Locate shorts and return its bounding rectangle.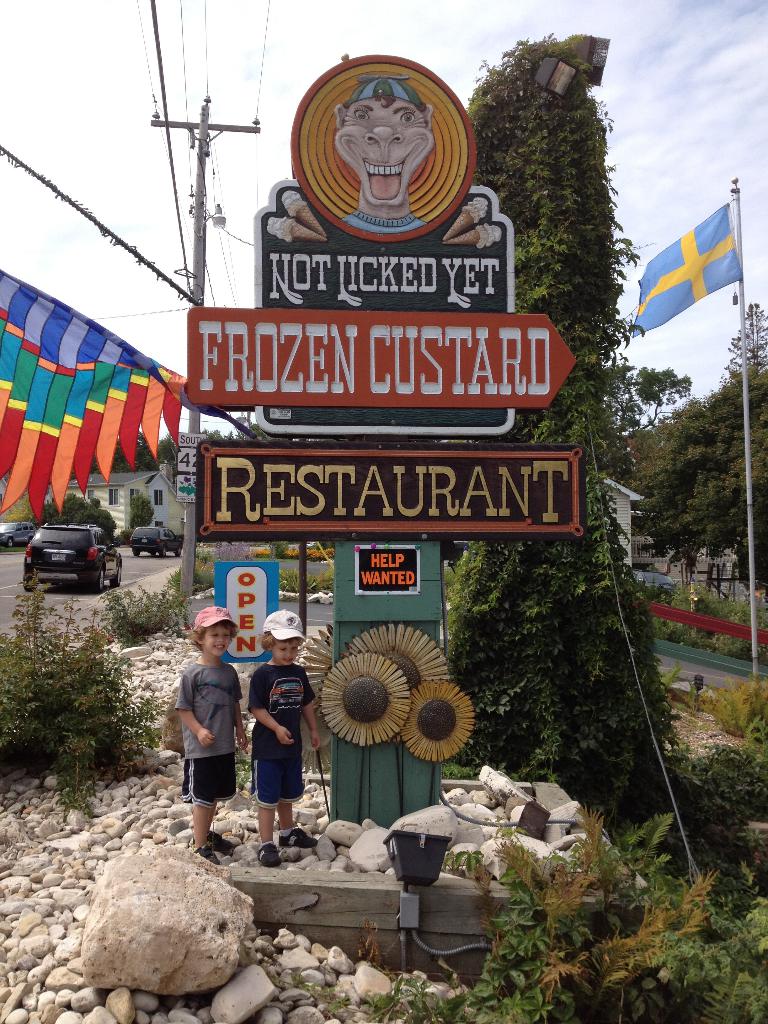
x1=179 y1=749 x2=238 y2=812.
